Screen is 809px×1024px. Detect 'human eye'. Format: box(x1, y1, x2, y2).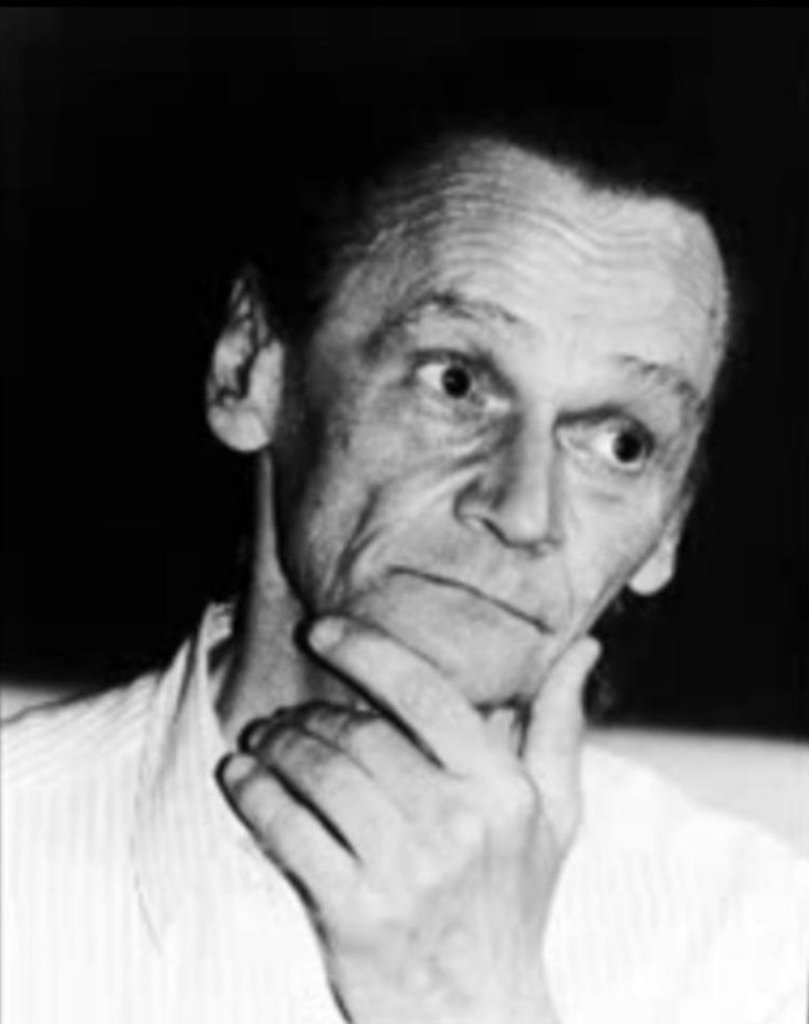
box(553, 395, 662, 481).
